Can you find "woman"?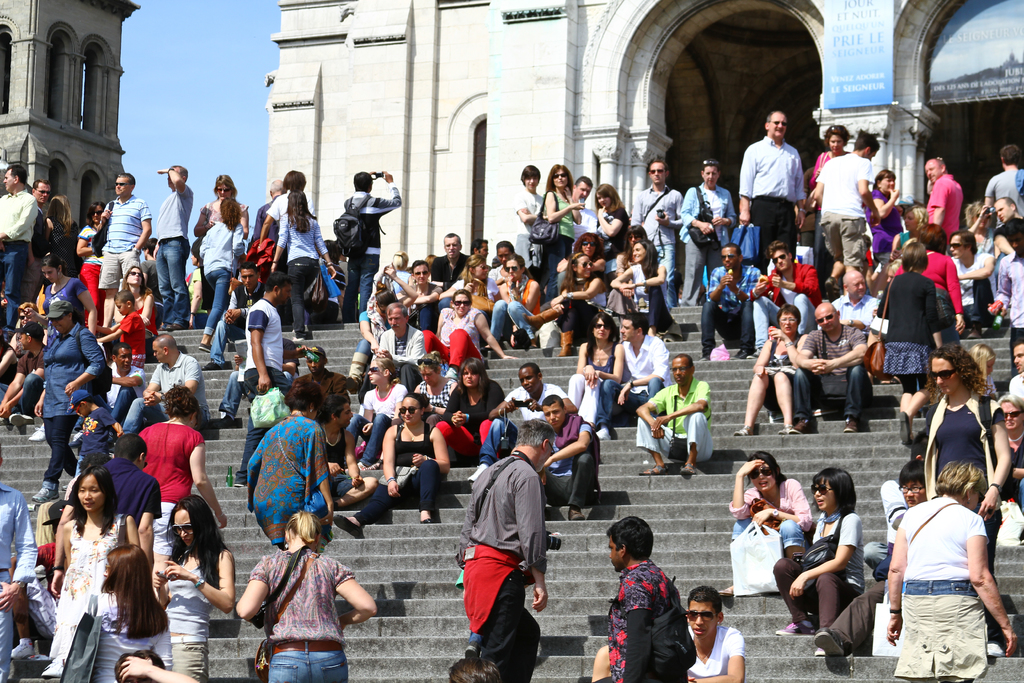
Yes, bounding box: pyautogui.locateOnScreen(46, 192, 83, 265).
